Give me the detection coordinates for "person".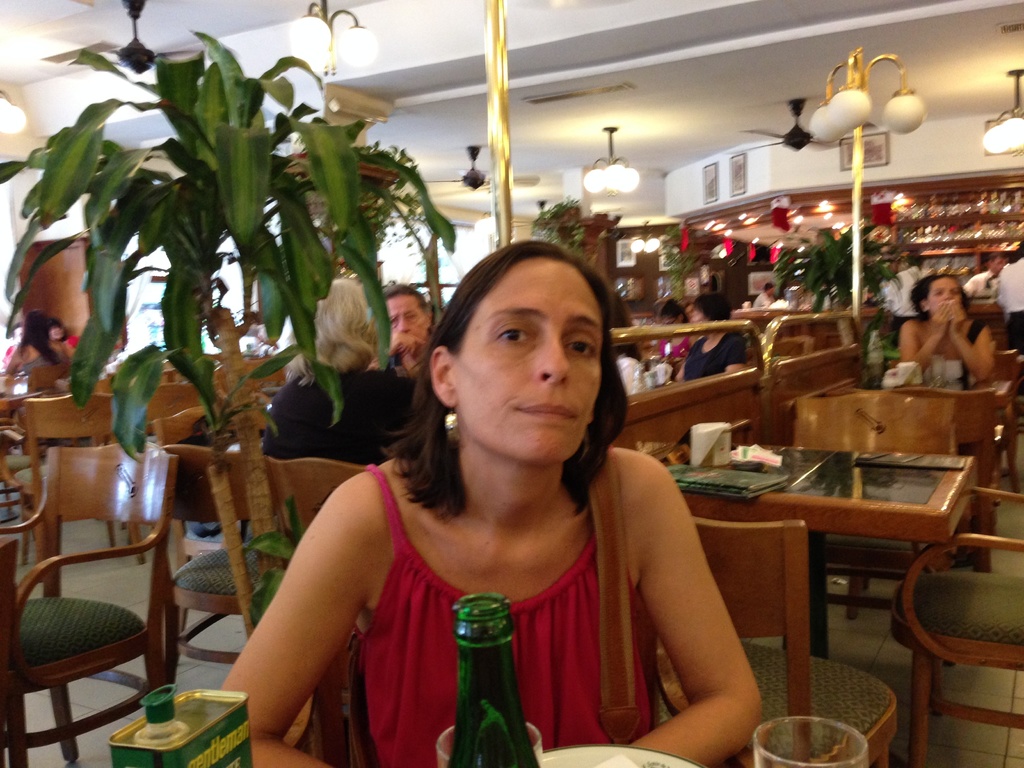
bbox(880, 253, 947, 305).
